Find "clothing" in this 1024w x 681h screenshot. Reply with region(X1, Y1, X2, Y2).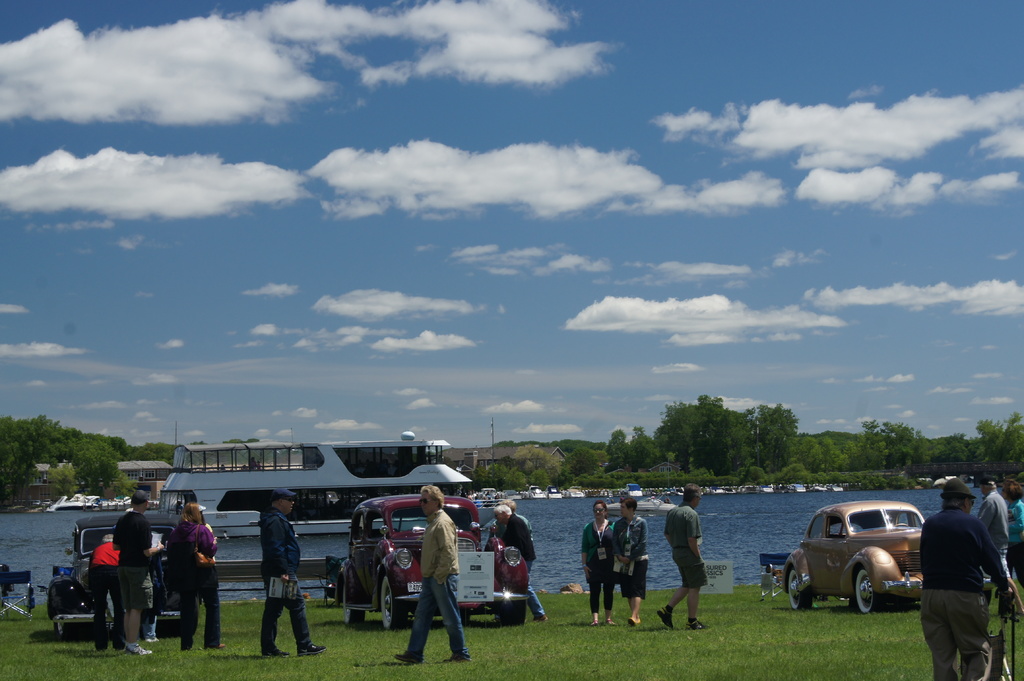
region(607, 506, 645, 603).
